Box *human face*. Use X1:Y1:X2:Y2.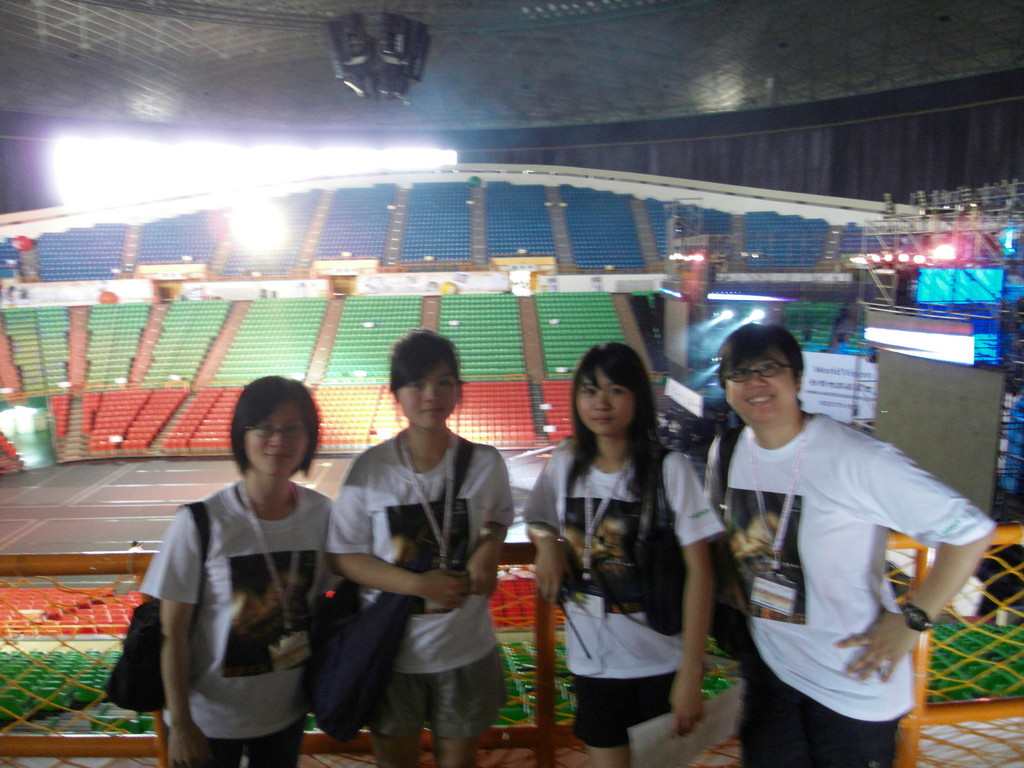
397:359:456:428.
